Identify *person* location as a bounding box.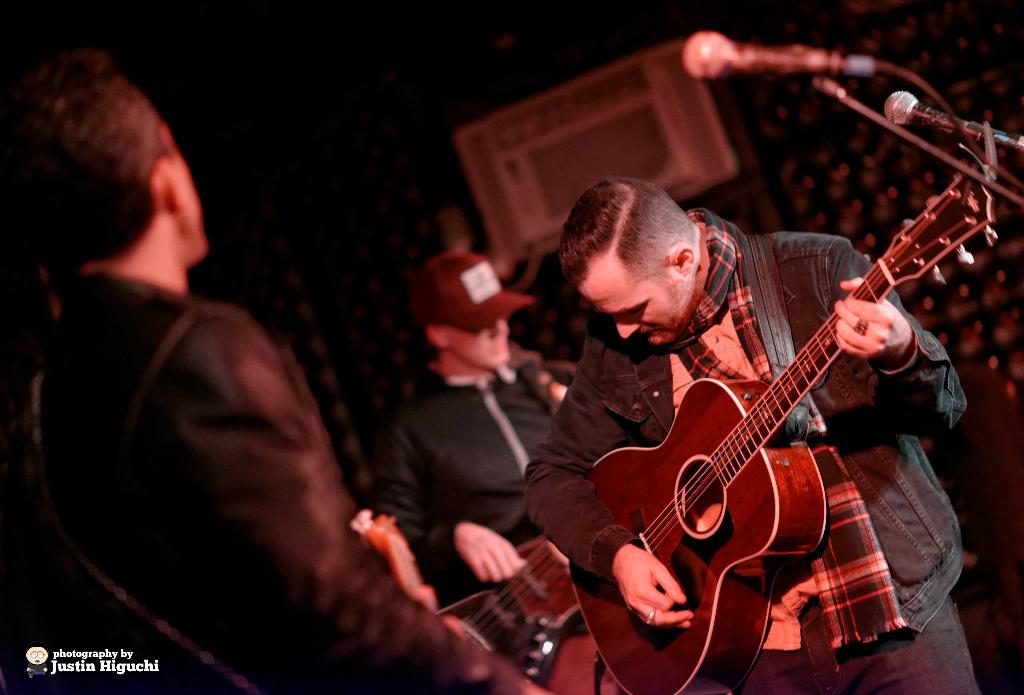
<bbox>1, 40, 544, 694</bbox>.
